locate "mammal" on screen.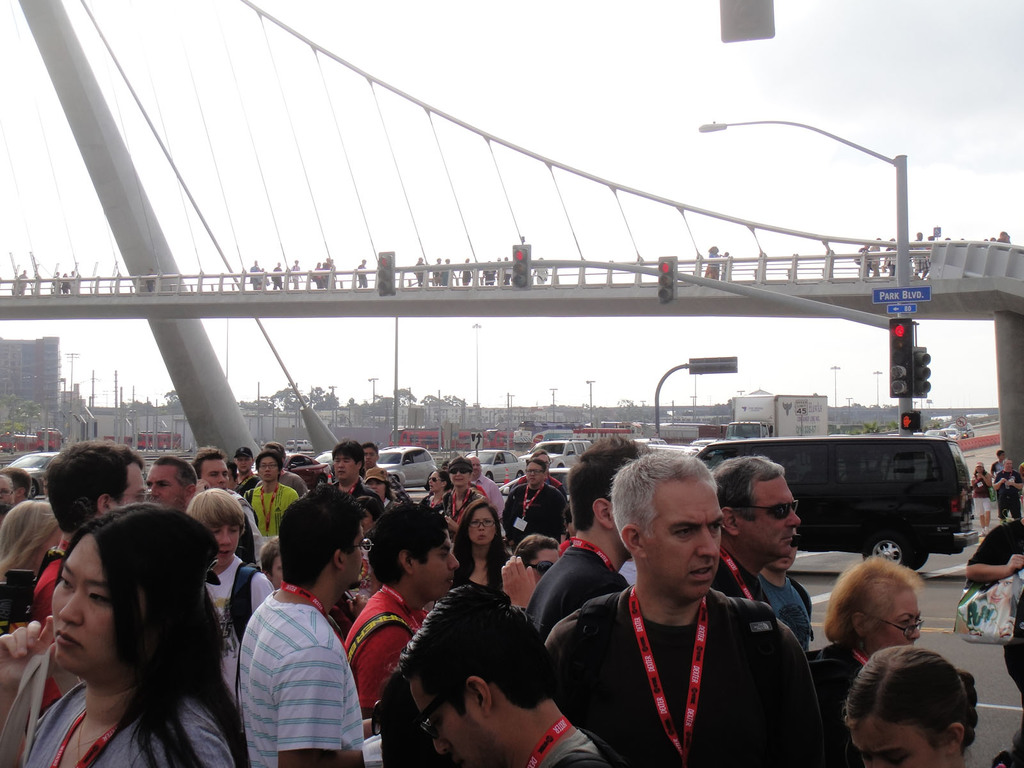
On screen at bbox(500, 255, 514, 286).
